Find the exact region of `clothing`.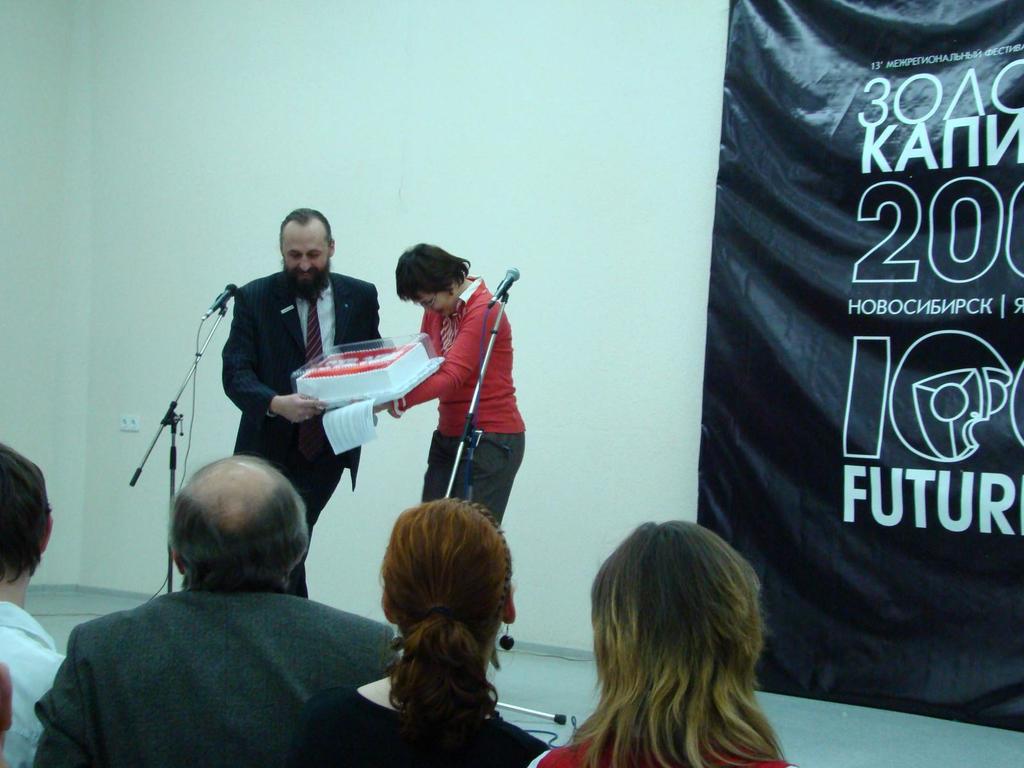
Exact region: locate(0, 601, 76, 767).
